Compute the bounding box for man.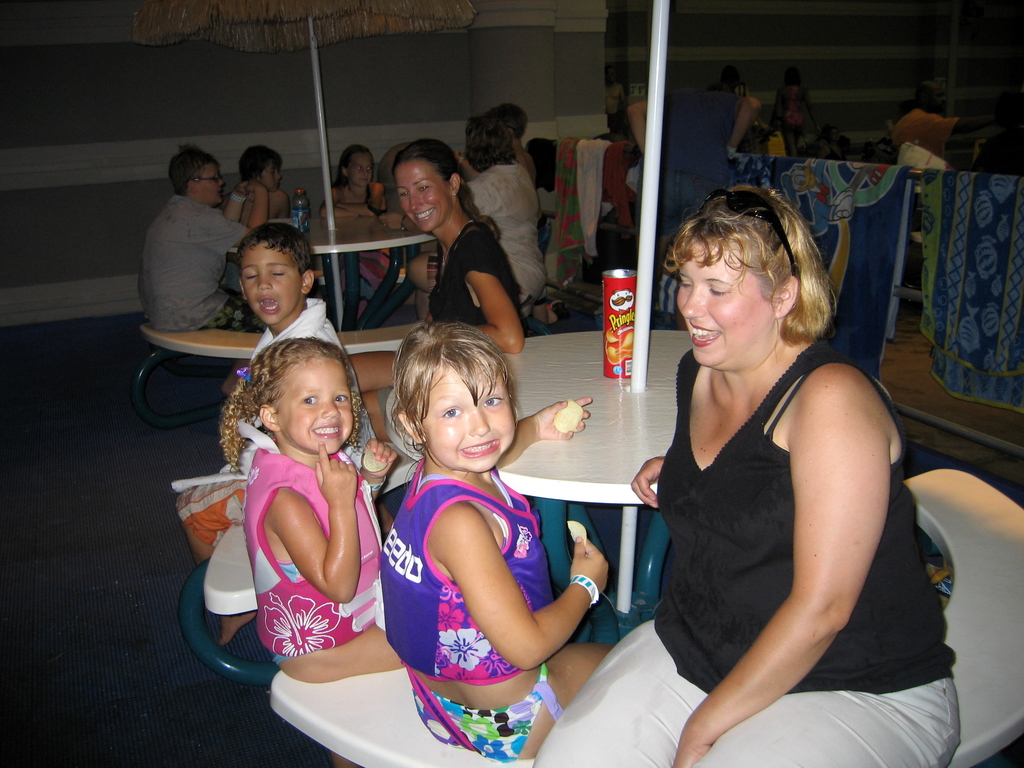
bbox=(119, 157, 252, 341).
